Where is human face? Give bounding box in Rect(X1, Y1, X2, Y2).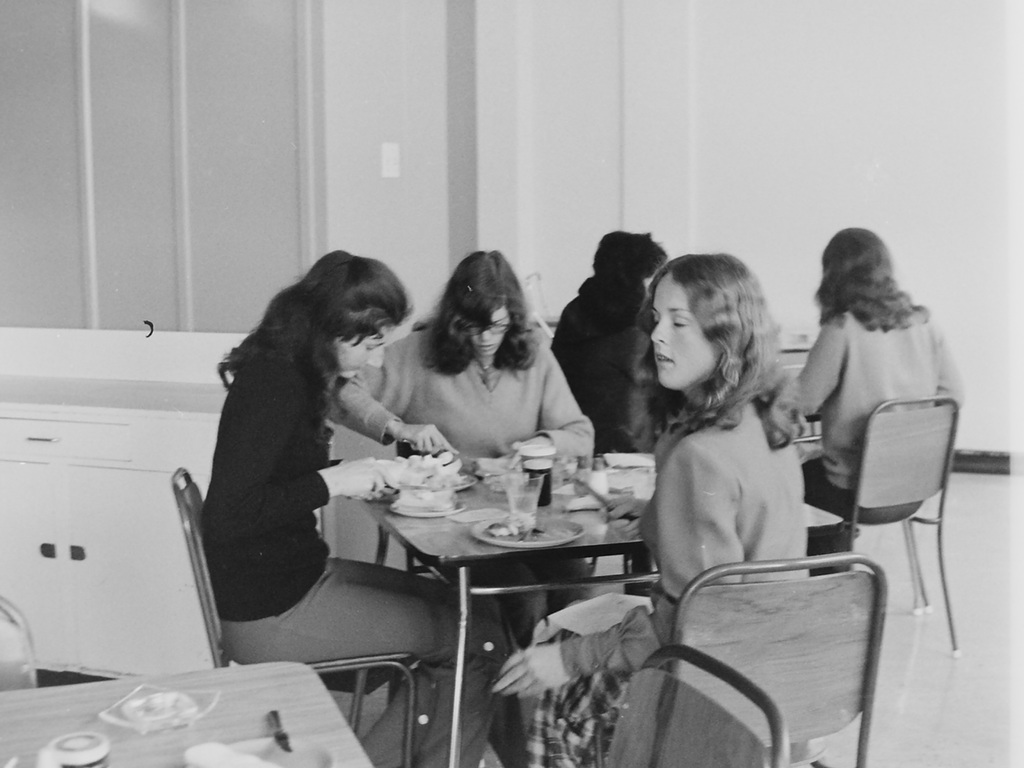
Rect(465, 292, 508, 356).
